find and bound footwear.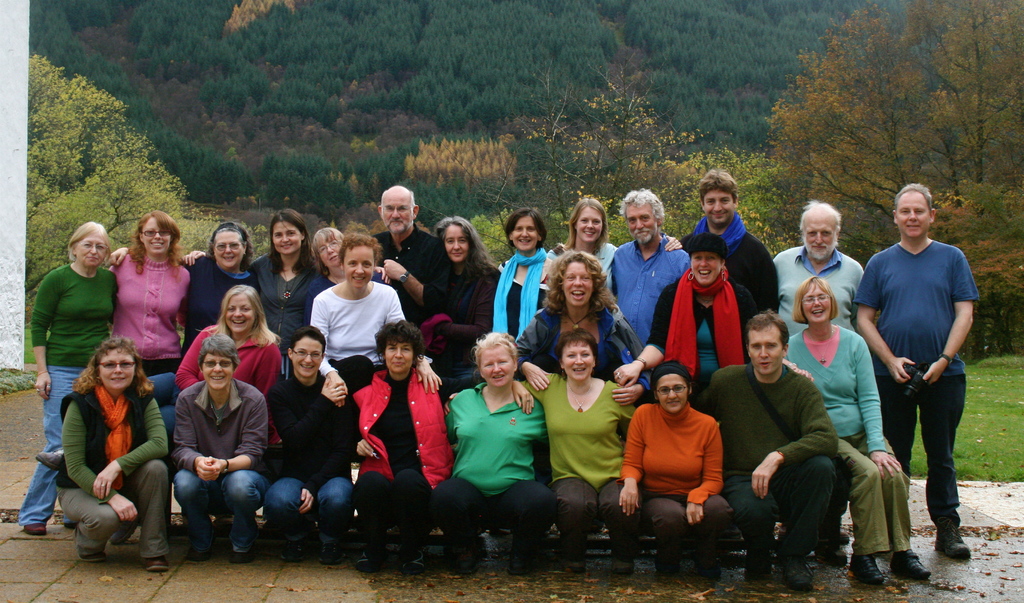
Bound: (22, 521, 47, 536).
